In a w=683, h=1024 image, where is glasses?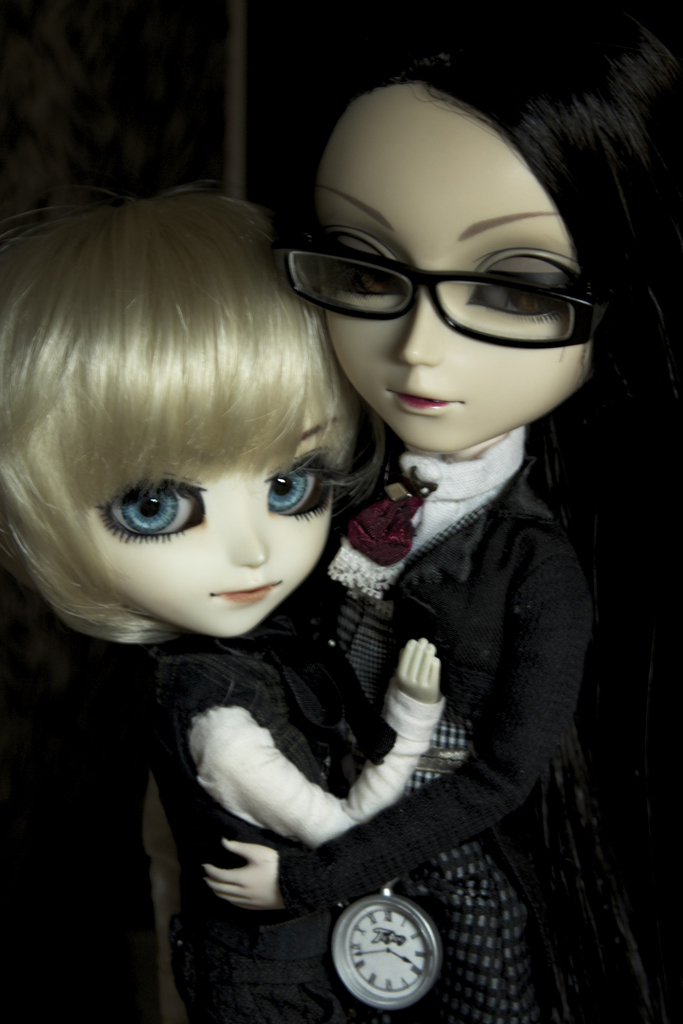
detection(293, 225, 599, 336).
